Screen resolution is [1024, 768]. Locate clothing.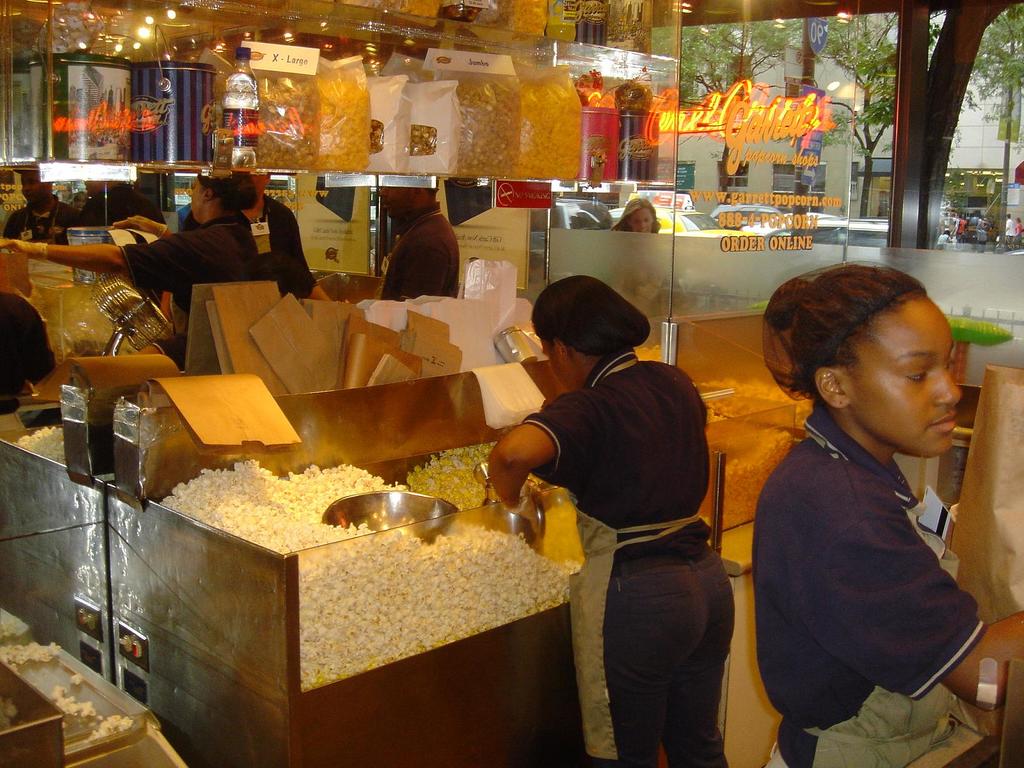
(751,332,998,760).
